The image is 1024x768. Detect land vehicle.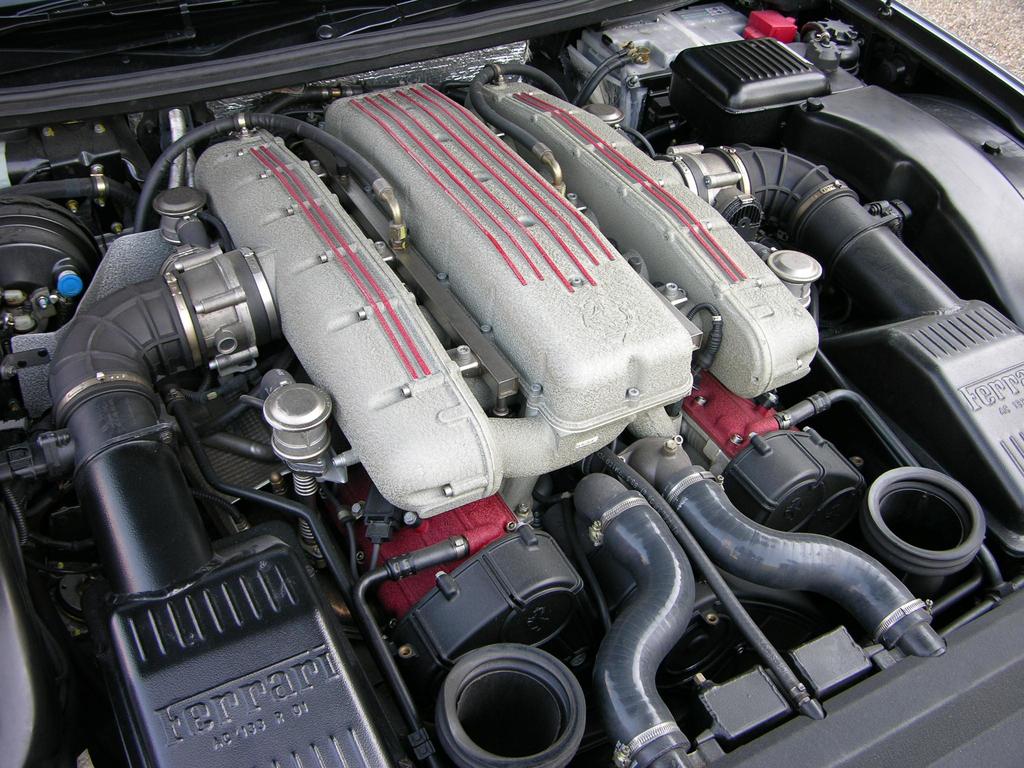
Detection: left=44, top=53, right=978, bottom=767.
